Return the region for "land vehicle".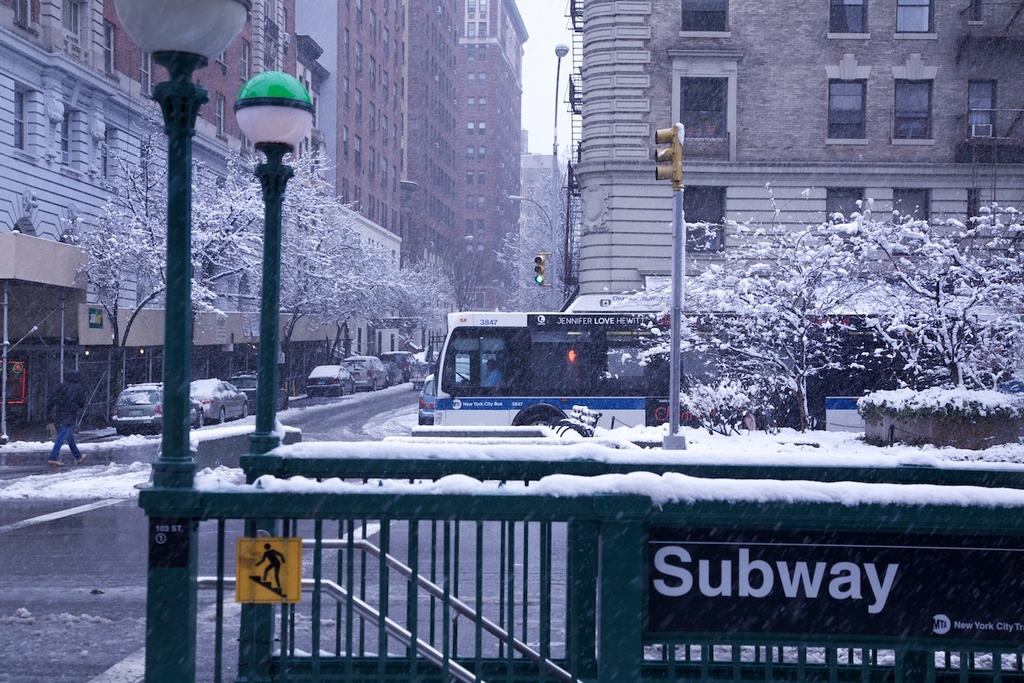
422/286/1007/444.
